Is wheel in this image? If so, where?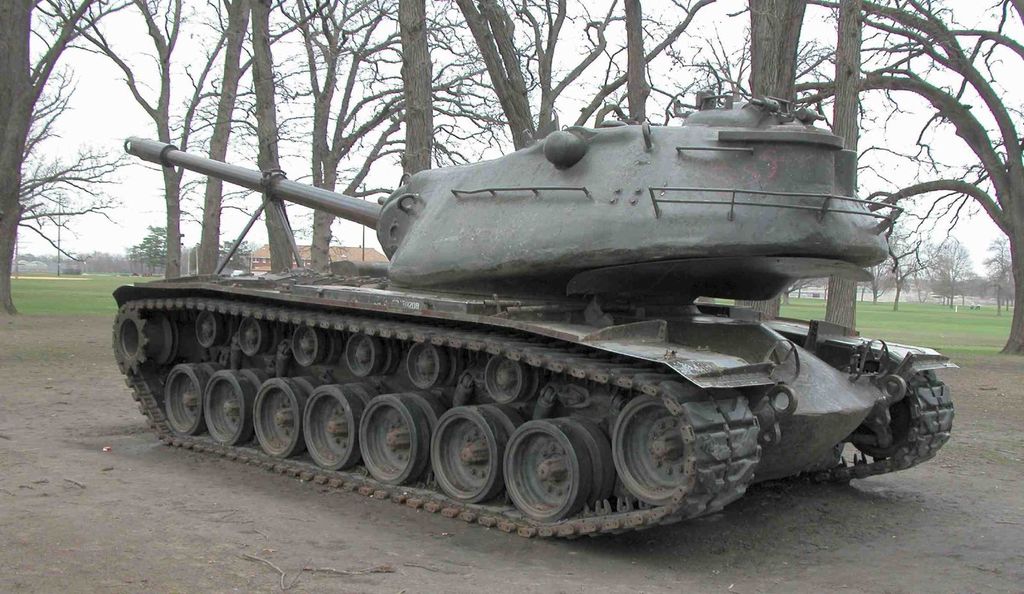
Yes, at locate(252, 376, 303, 458).
